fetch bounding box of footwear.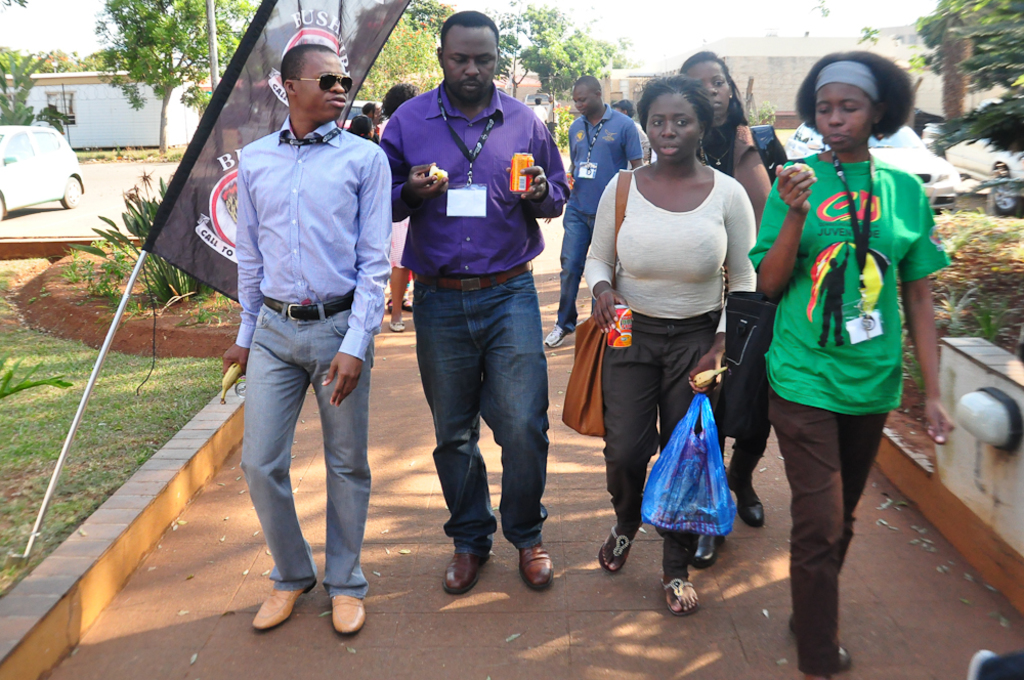
Bbox: select_region(689, 532, 726, 570).
